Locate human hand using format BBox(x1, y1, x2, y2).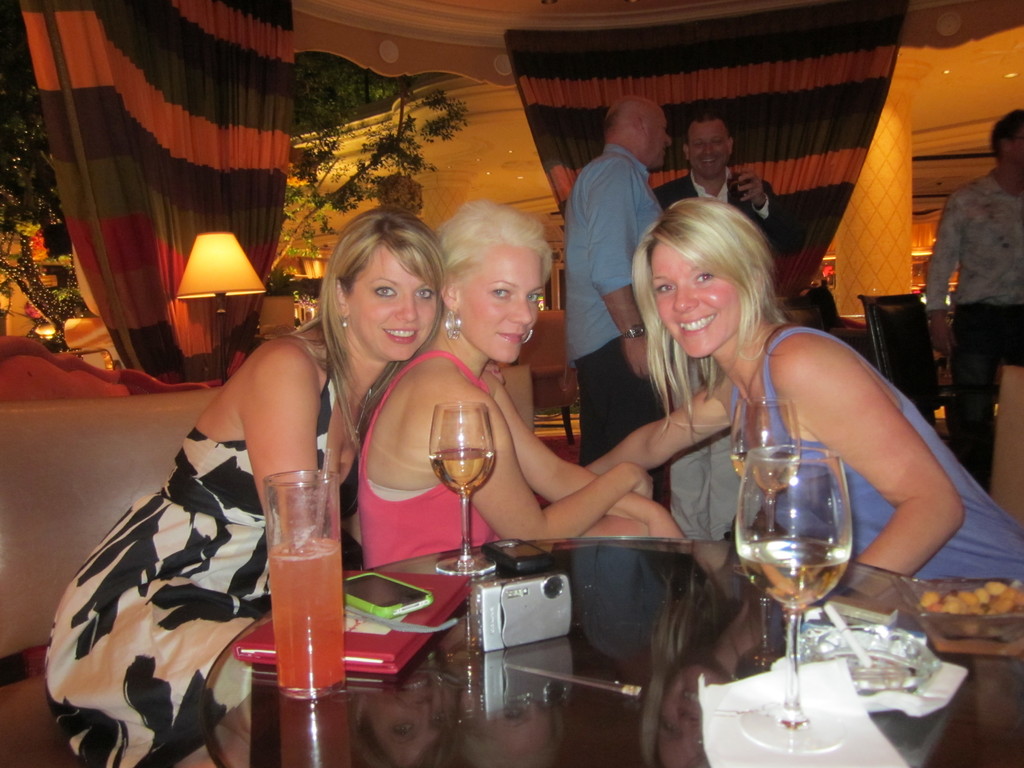
BBox(624, 461, 653, 503).
